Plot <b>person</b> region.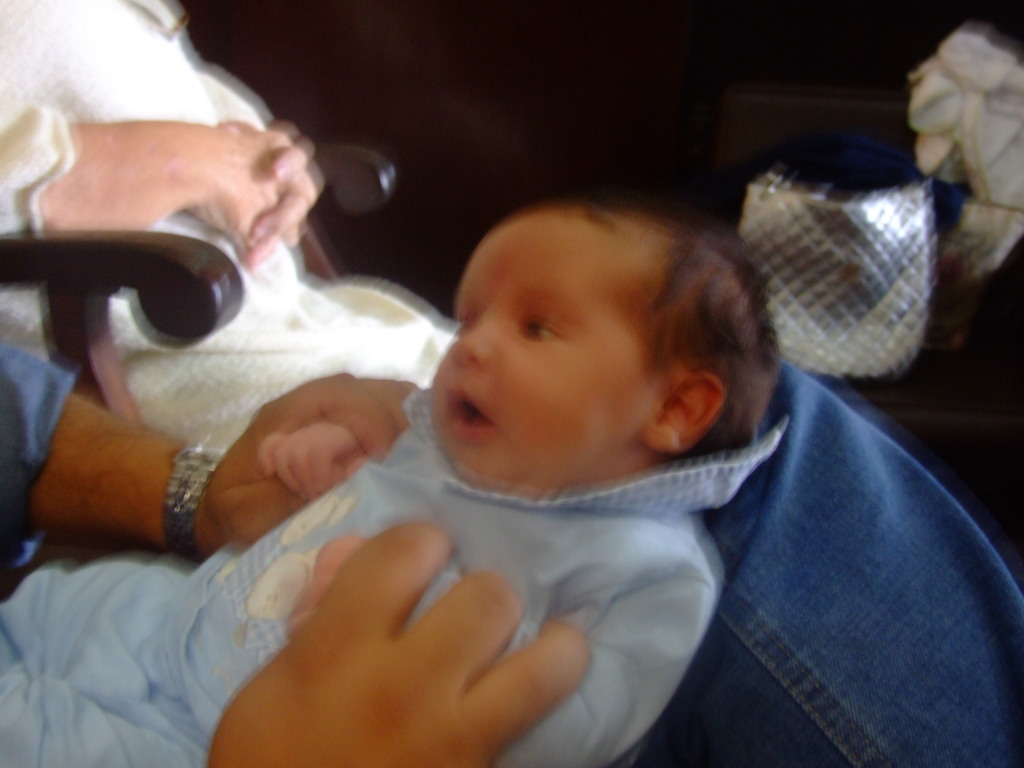
Plotted at bbox=[0, 198, 779, 767].
